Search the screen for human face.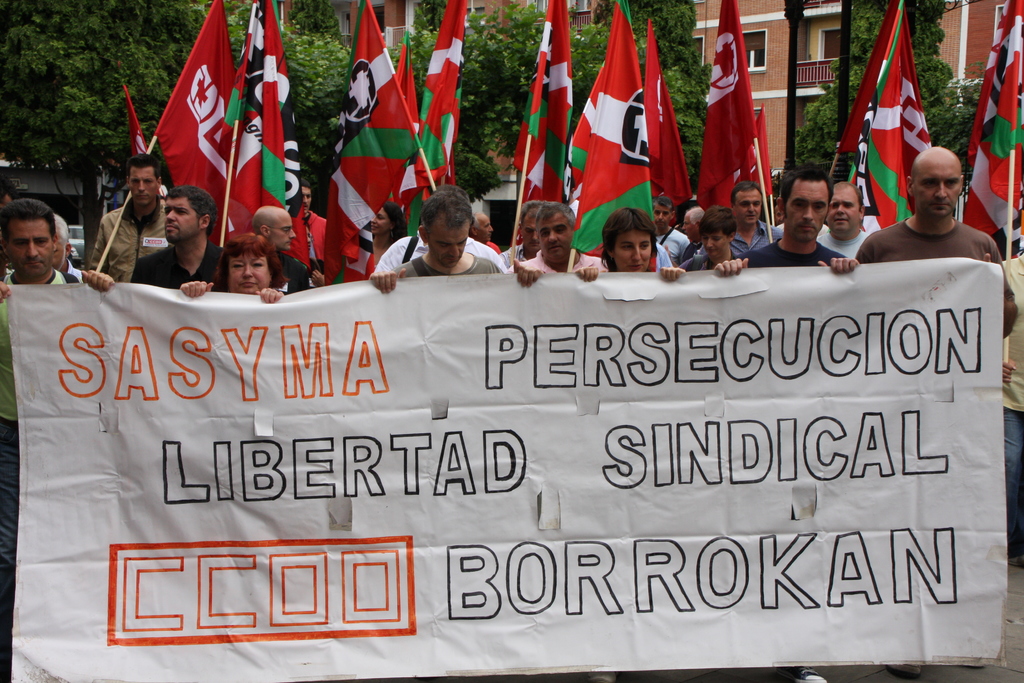
Found at <bbox>520, 214, 538, 254</bbox>.
